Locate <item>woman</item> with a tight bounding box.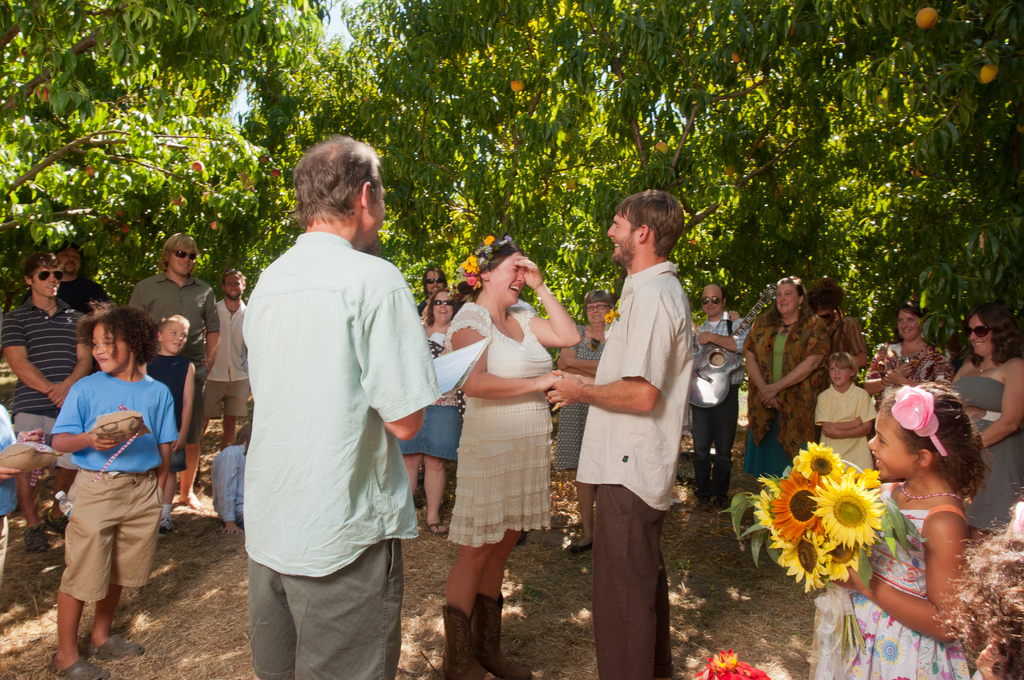
[742, 273, 820, 485].
